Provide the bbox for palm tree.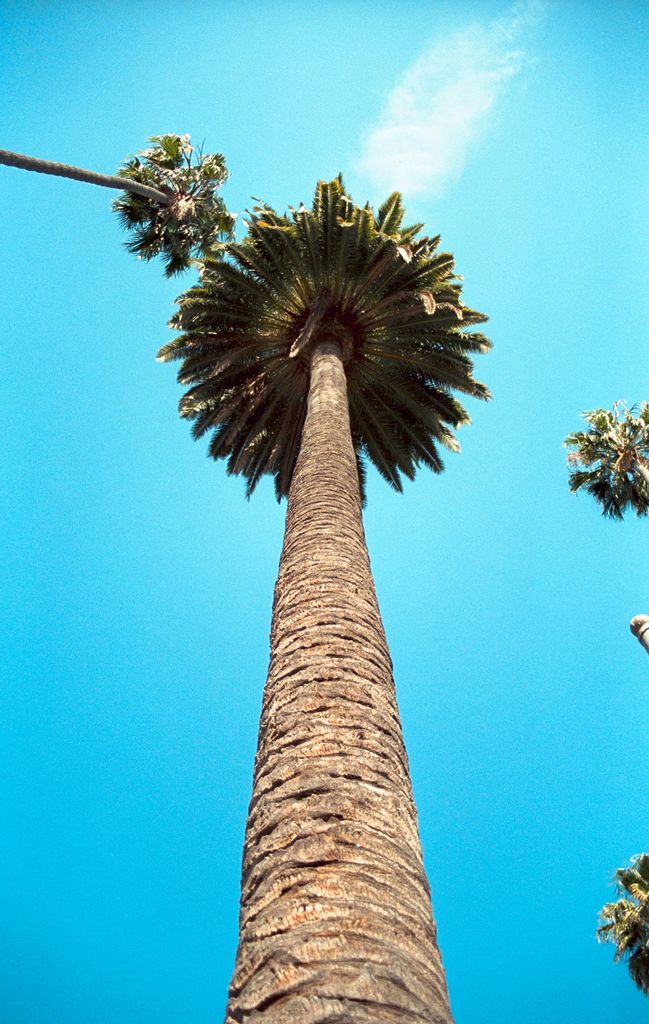
155,171,498,1023.
